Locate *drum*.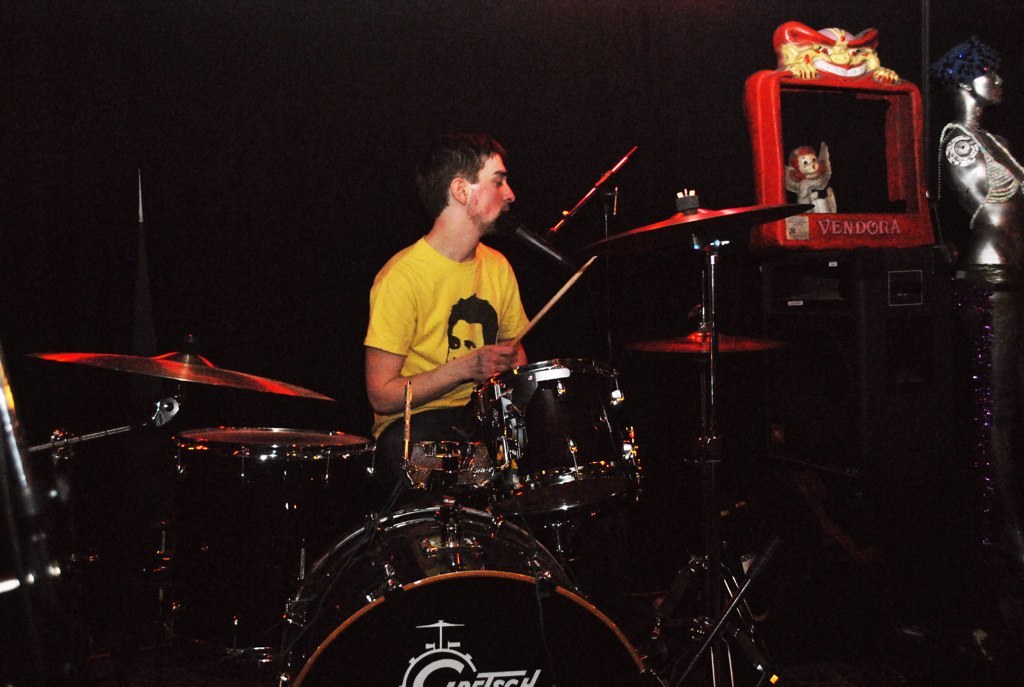
Bounding box: {"x1": 470, "y1": 358, "x2": 644, "y2": 526}.
